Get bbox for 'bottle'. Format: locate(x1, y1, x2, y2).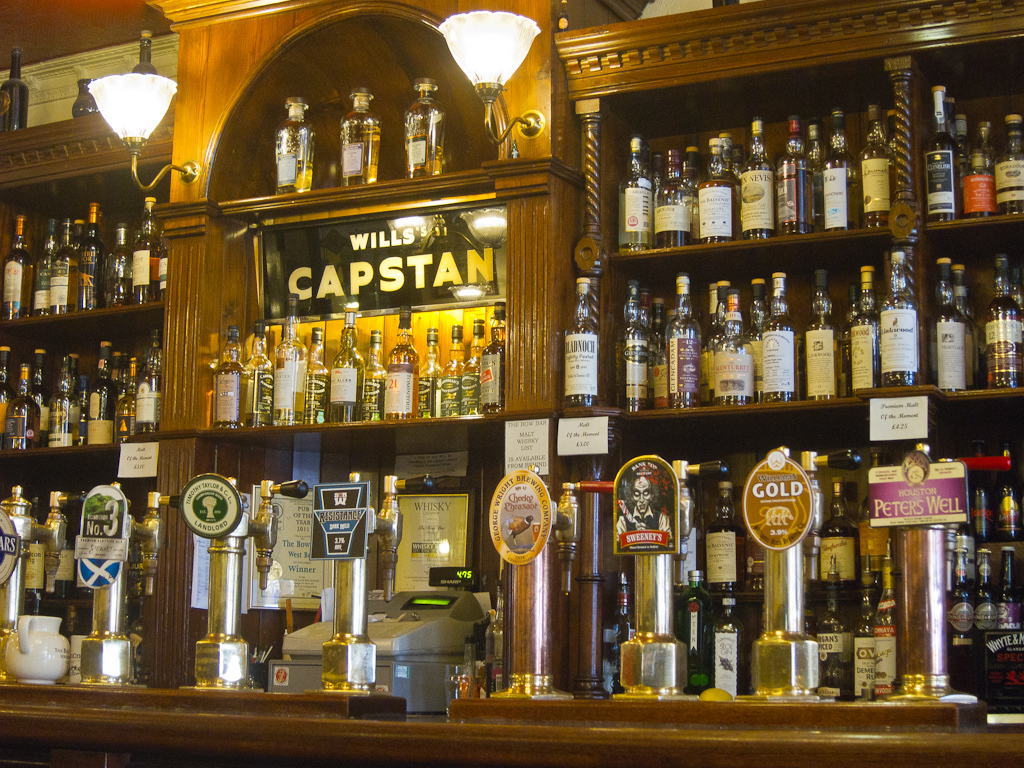
locate(702, 477, 740, 599).
